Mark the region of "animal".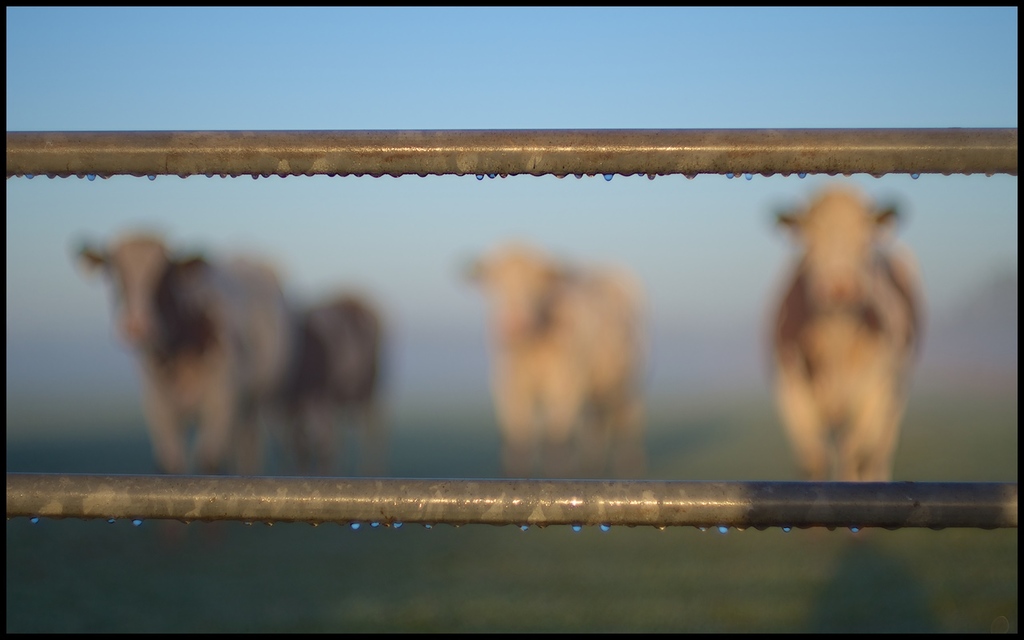
Region: {"x1": 458, "y1": 243, "x2": 651, "y2": 475}.
